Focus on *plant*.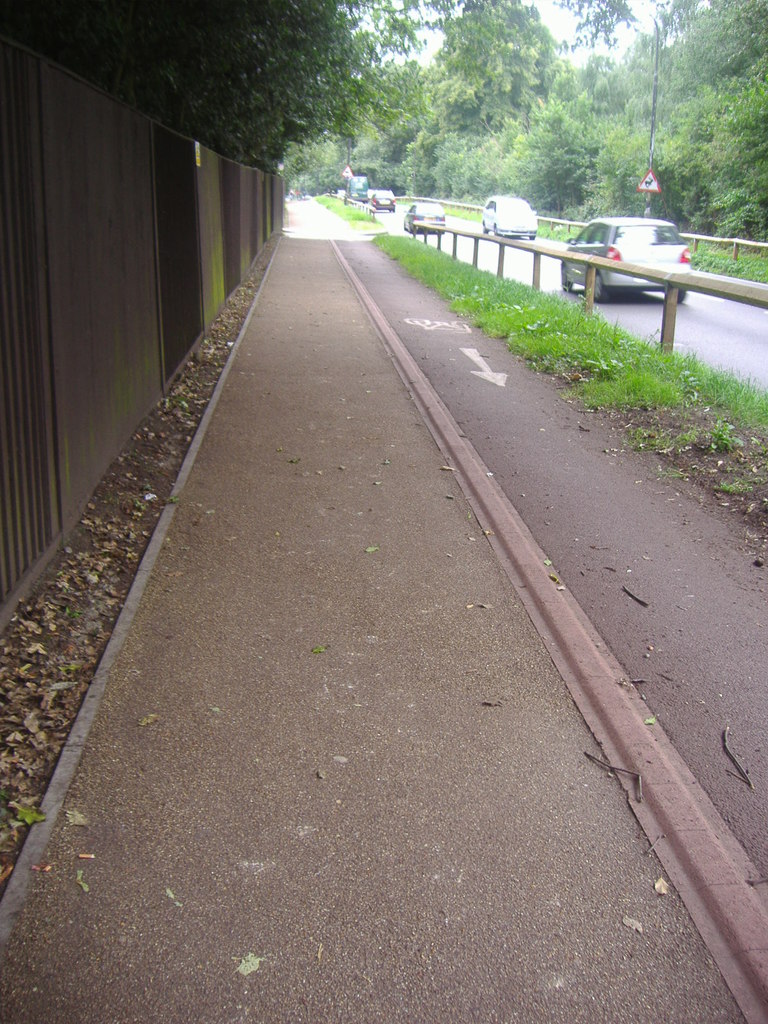
Focused at left=517, top=228, right=767, bottom=288.
